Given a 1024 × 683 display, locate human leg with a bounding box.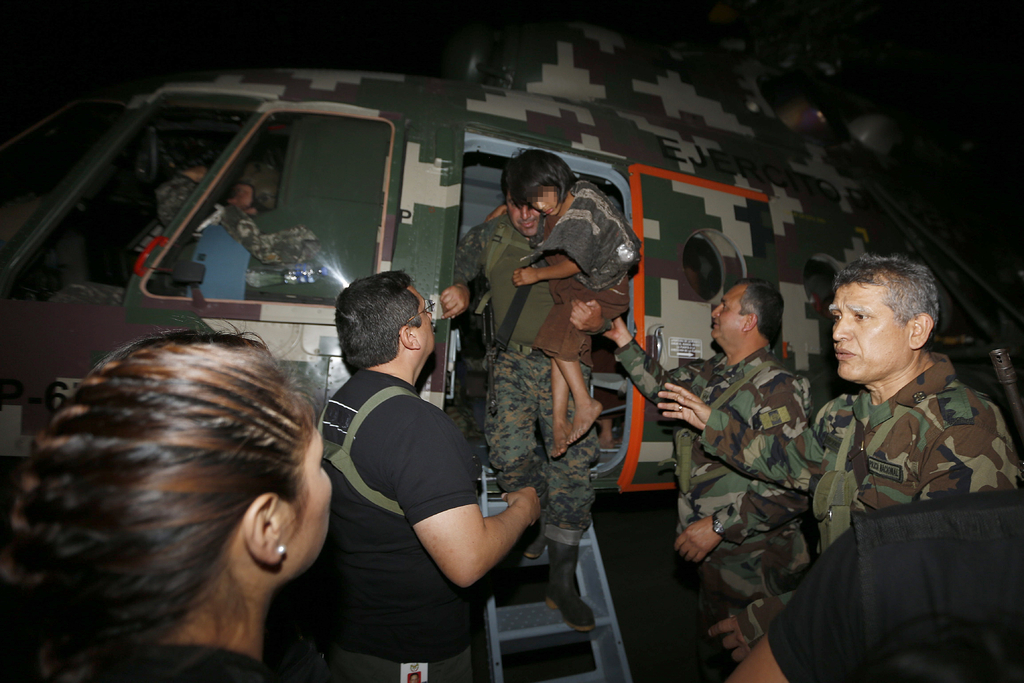
Located: [left=535, top=353, right=593, bottom=633].
